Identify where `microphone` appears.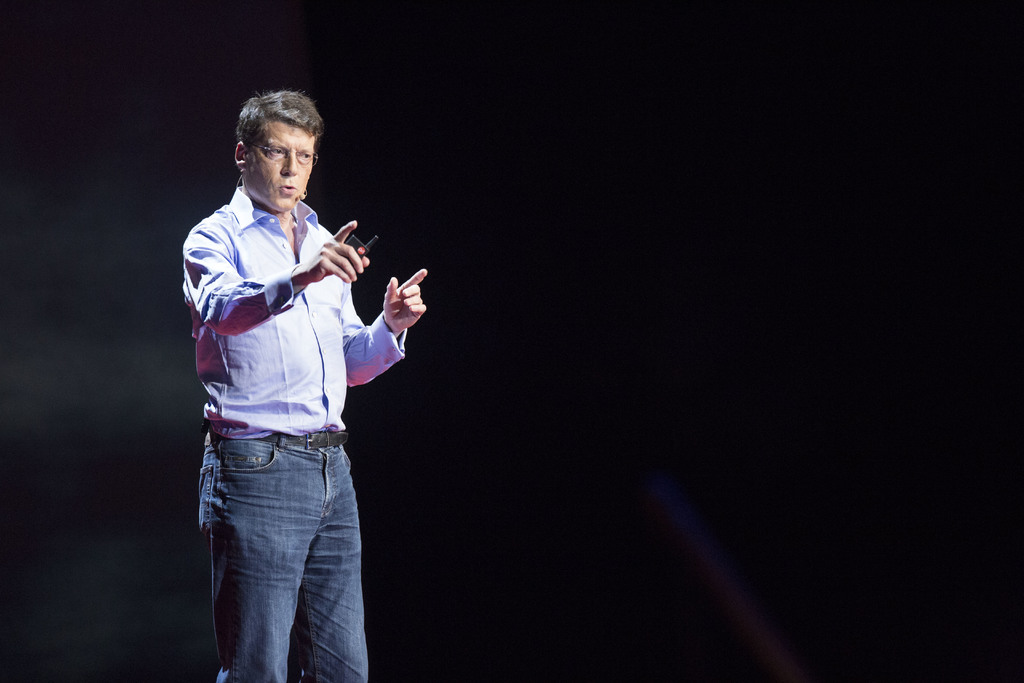
Appears at 296 195 310 197.
